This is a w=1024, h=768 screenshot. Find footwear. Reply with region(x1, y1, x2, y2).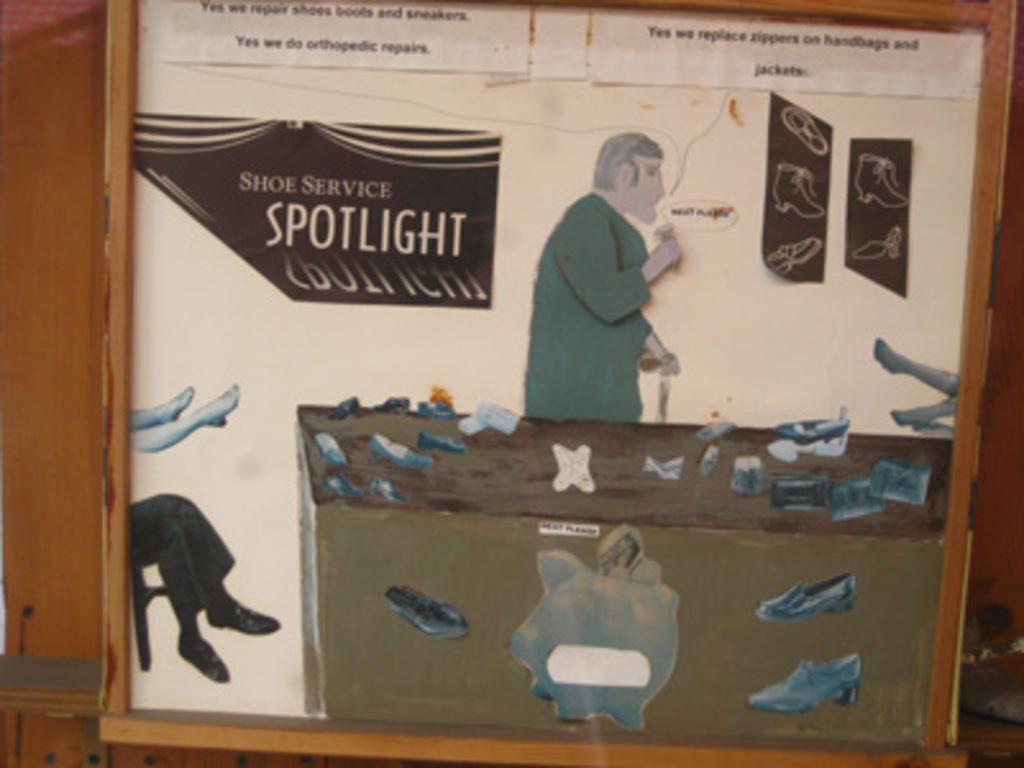
region(758, 576, 860, 612).
